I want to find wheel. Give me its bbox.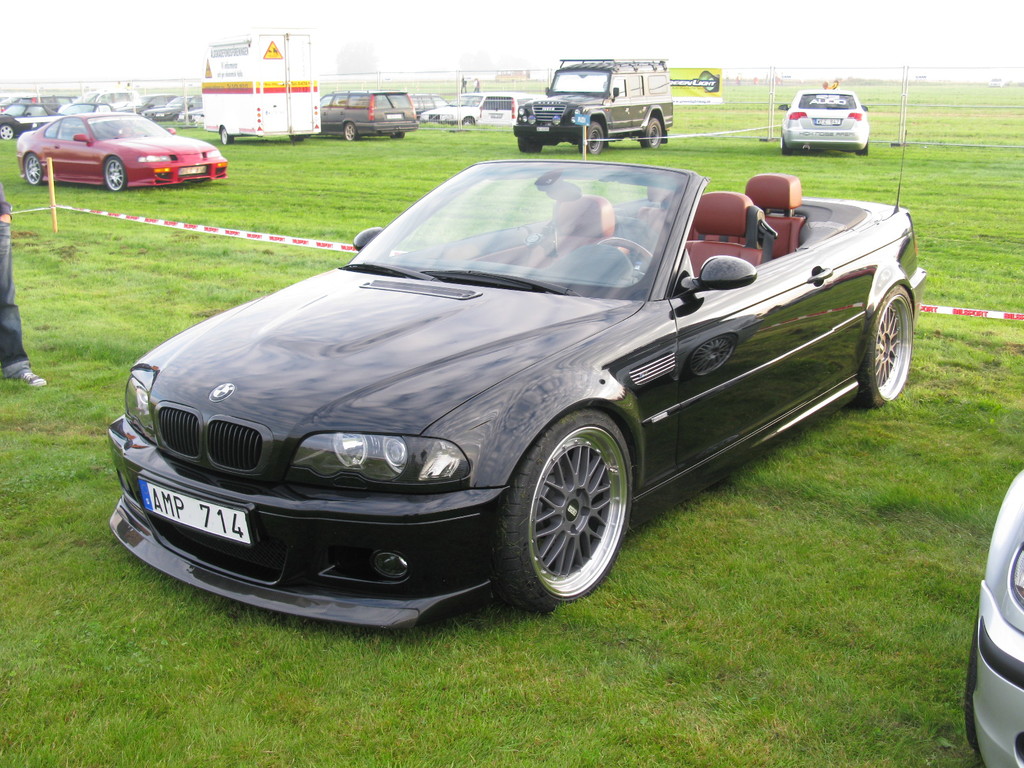
{"left": 0, "top": 124, "right": 17, "bottom": 141}.
